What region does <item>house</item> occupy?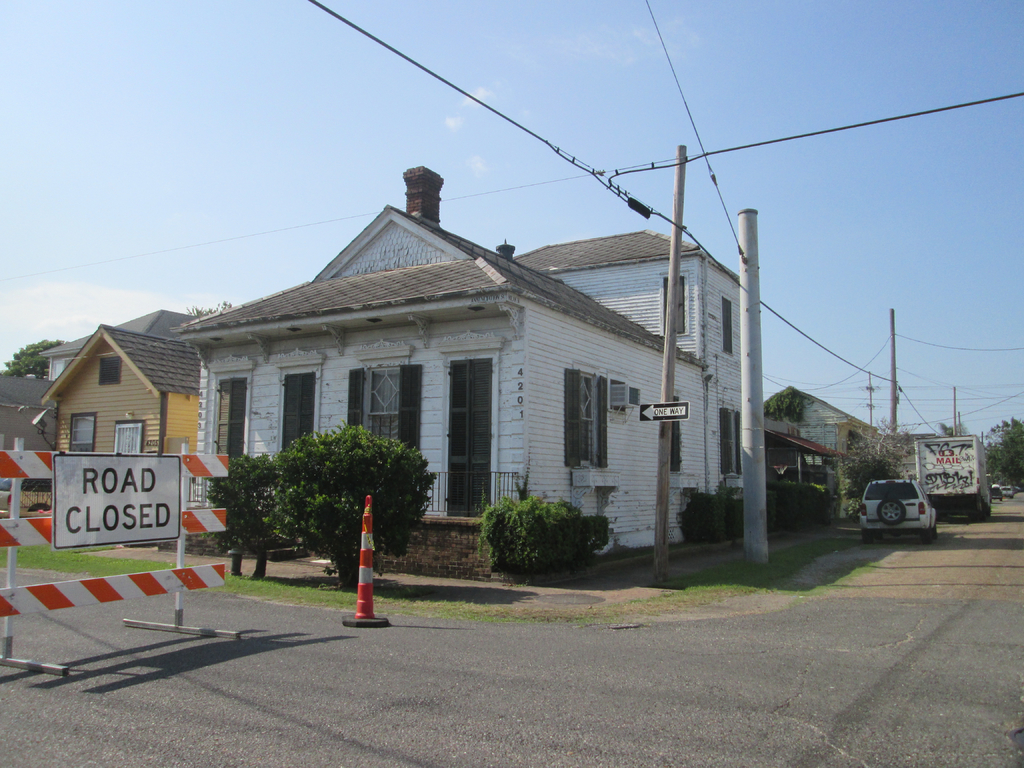
[x1=763, y1=383, x2=884, y2=494].
